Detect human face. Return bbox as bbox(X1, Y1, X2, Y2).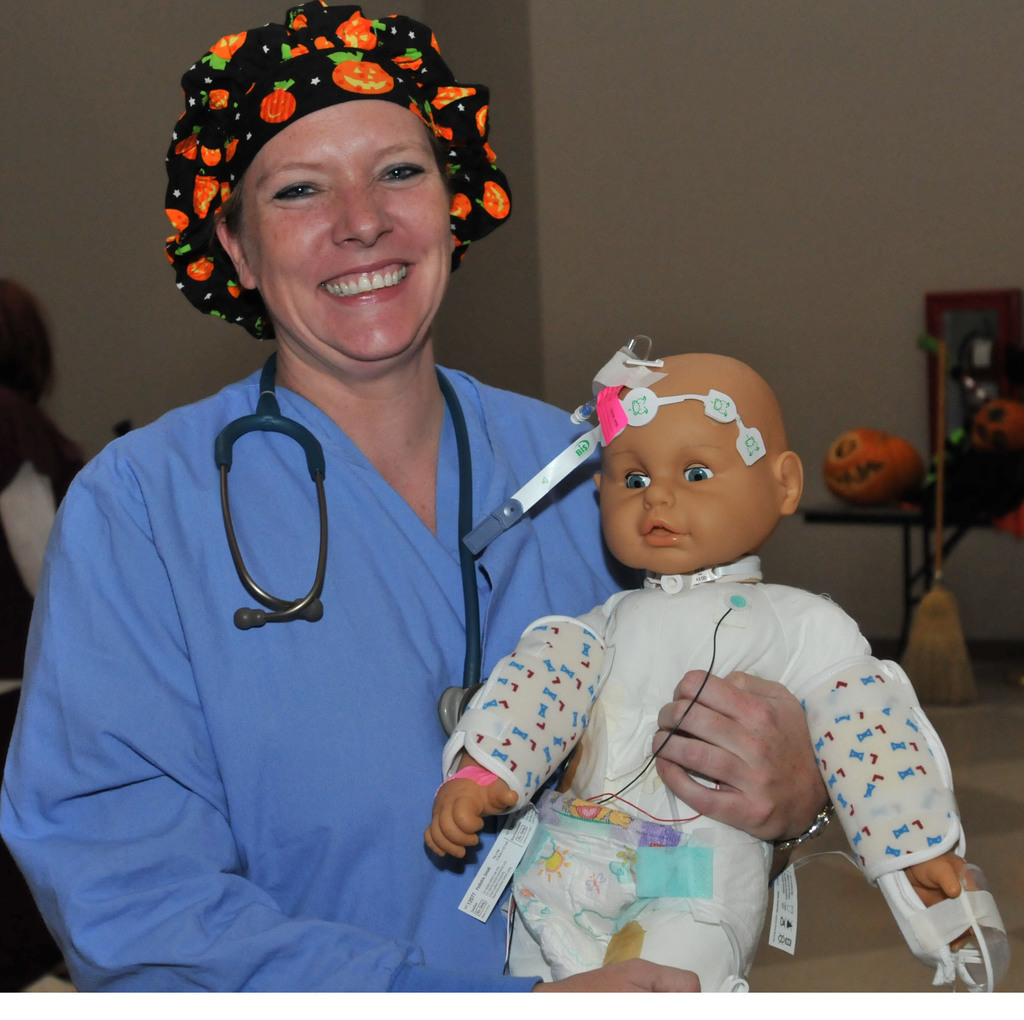
bbox(602, 360, 765, 585).
